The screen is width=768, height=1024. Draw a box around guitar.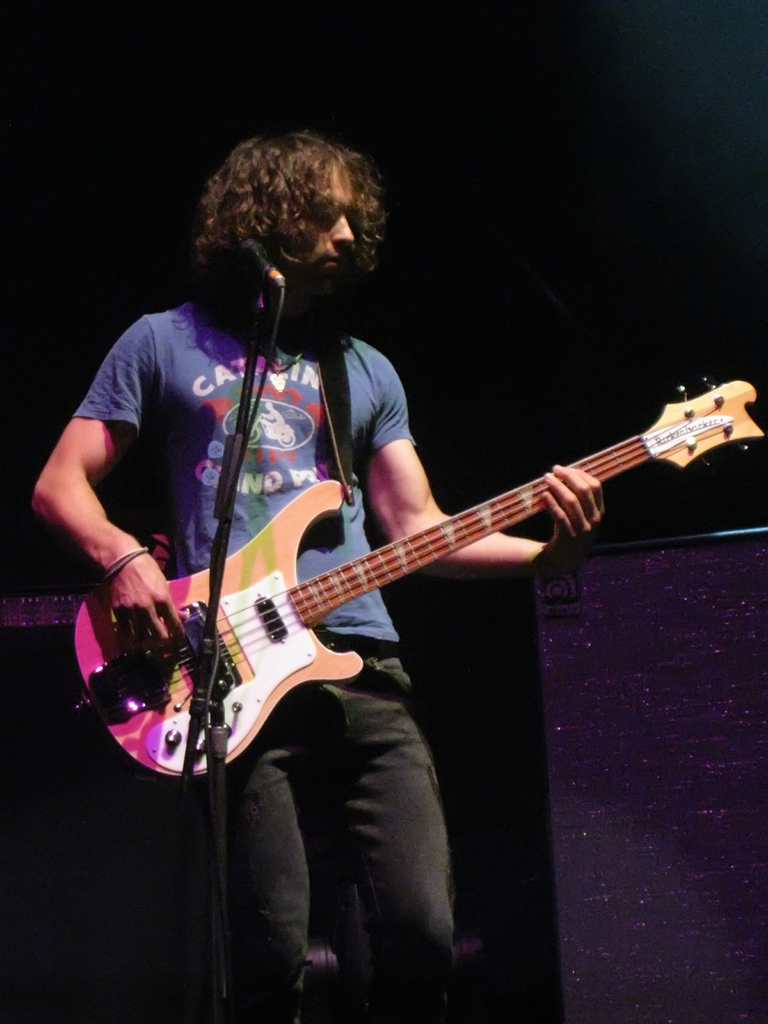
x1=76, y1=372, x2=767, y2=776.
